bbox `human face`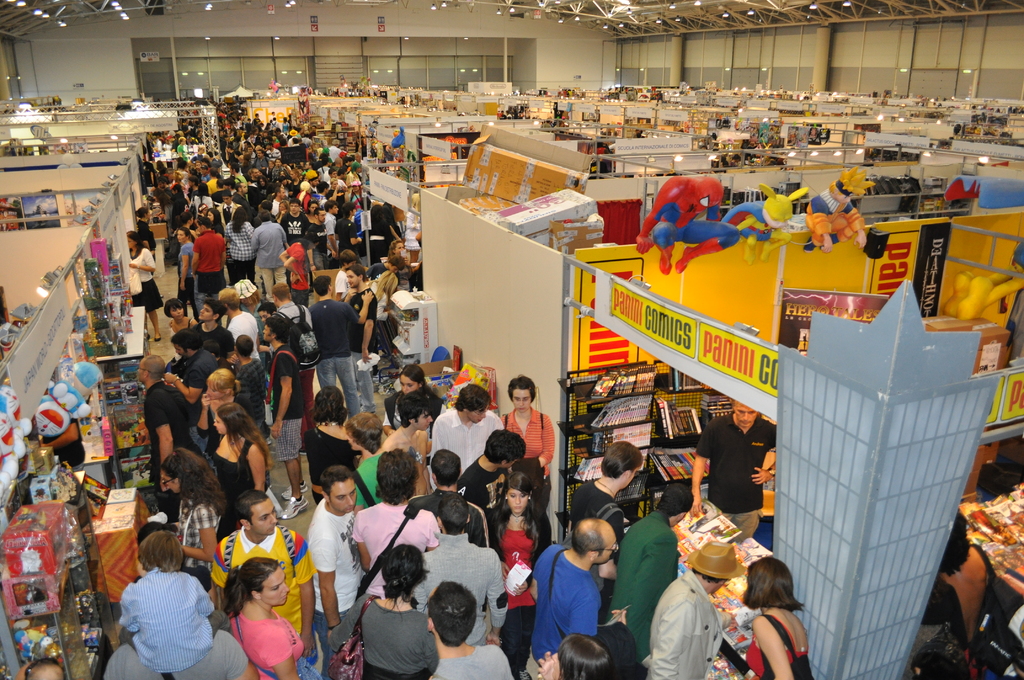
206 385 227 398
